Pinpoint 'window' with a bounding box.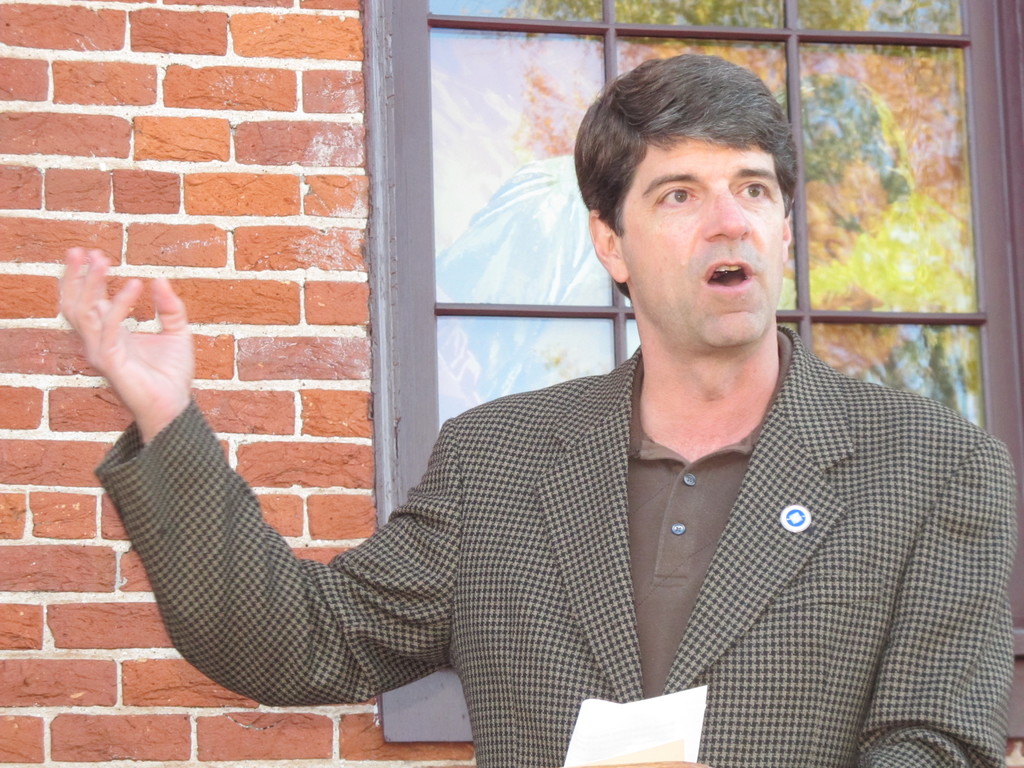
[364,0,1023,747].
